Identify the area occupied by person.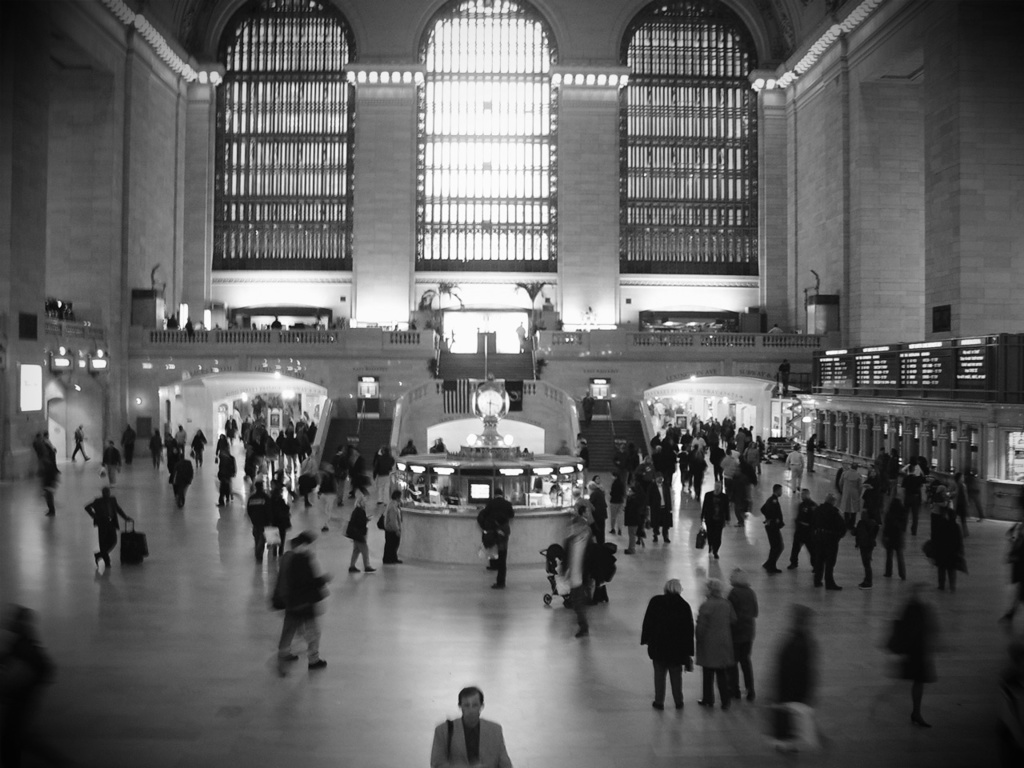
Area: rect(695, 573, 739, 717).
